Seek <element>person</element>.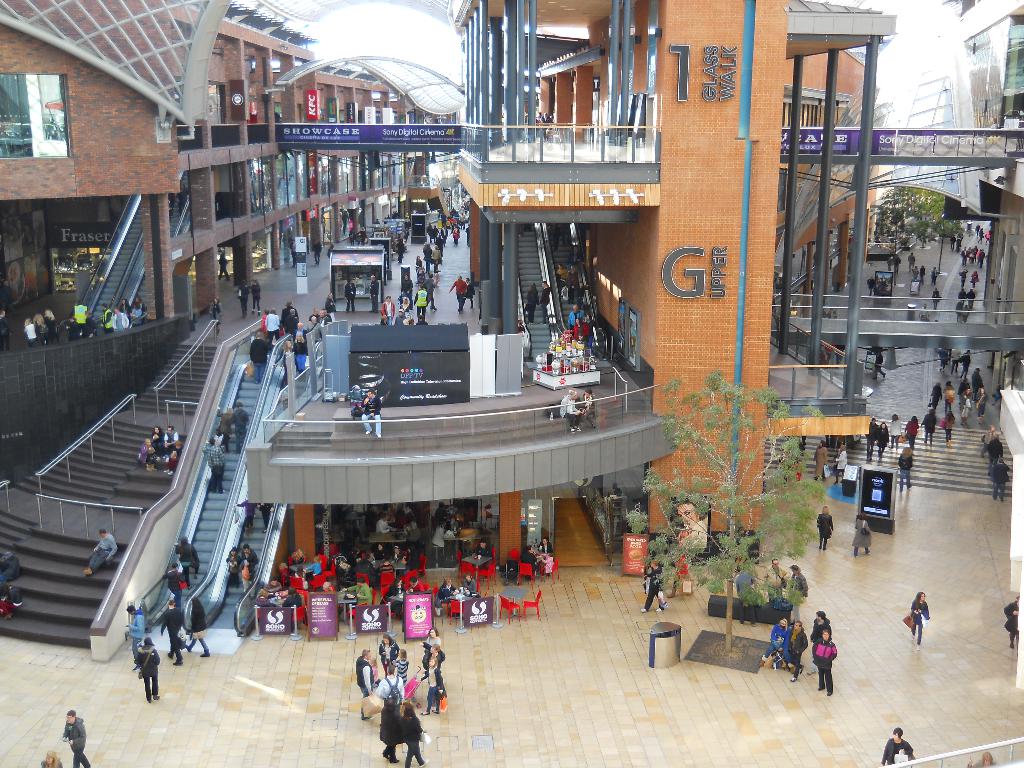
<bbox>281, 585, 302, 606</bbox>.
